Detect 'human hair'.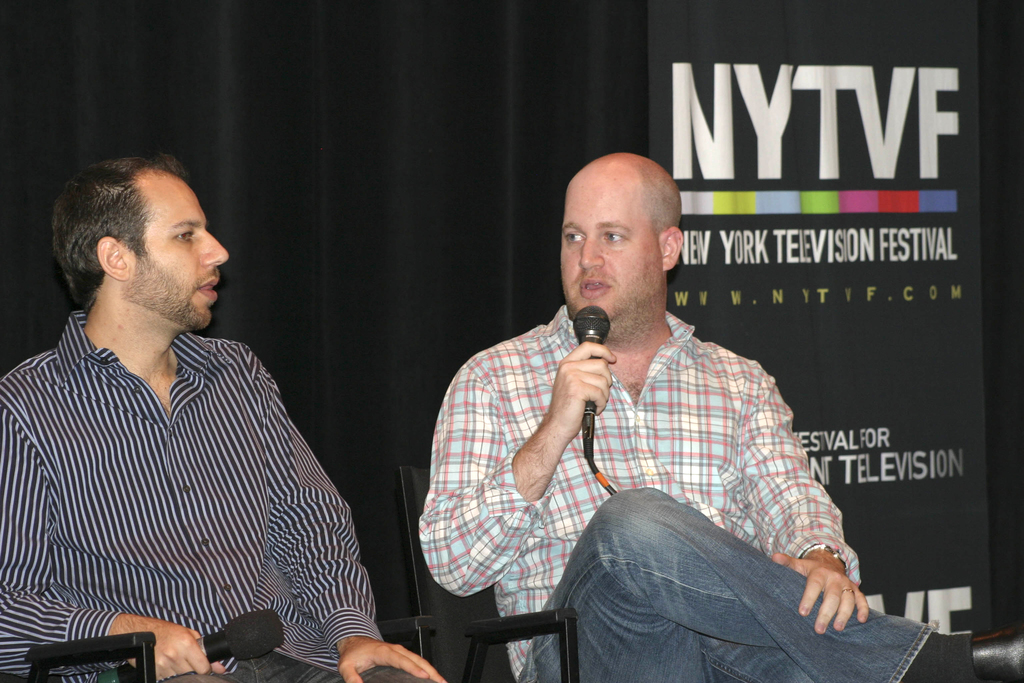
Detected at left=51, top=154, right=212, bottom=319.
